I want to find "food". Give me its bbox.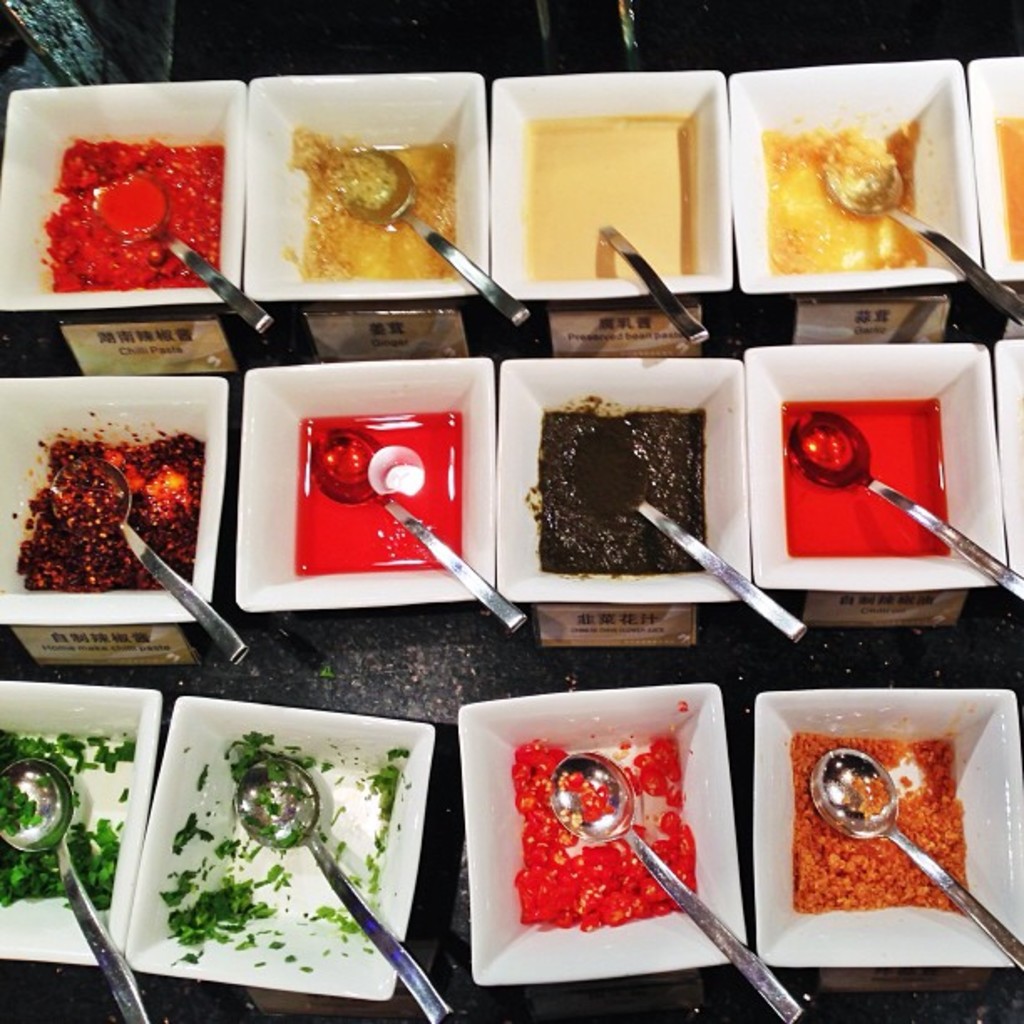
[795,724,972,915].
